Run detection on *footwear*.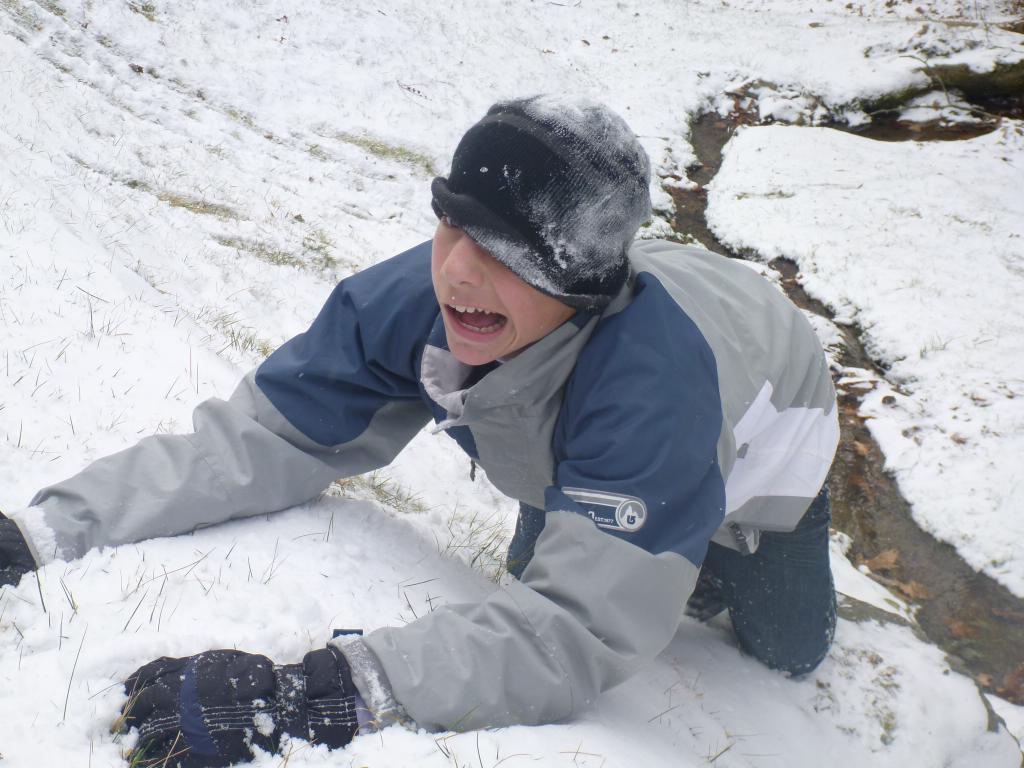
Result: detection(680, 564, 730, 622).
